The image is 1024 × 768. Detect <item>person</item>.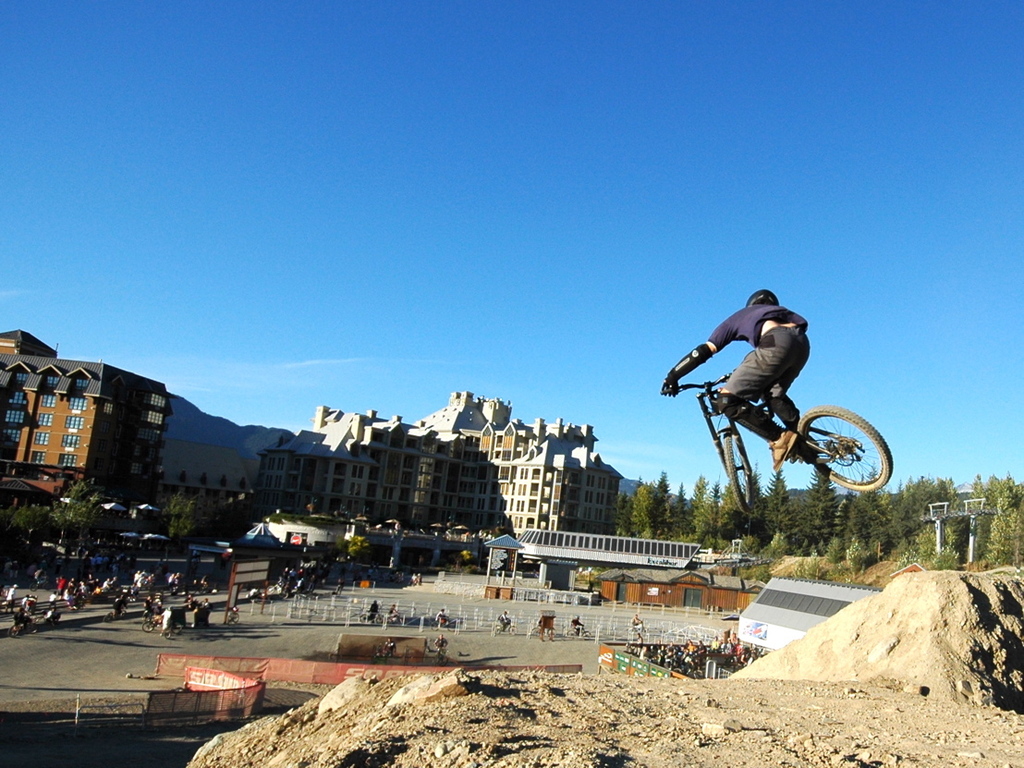
Detection: Rect(367, 599, 380, 620).
